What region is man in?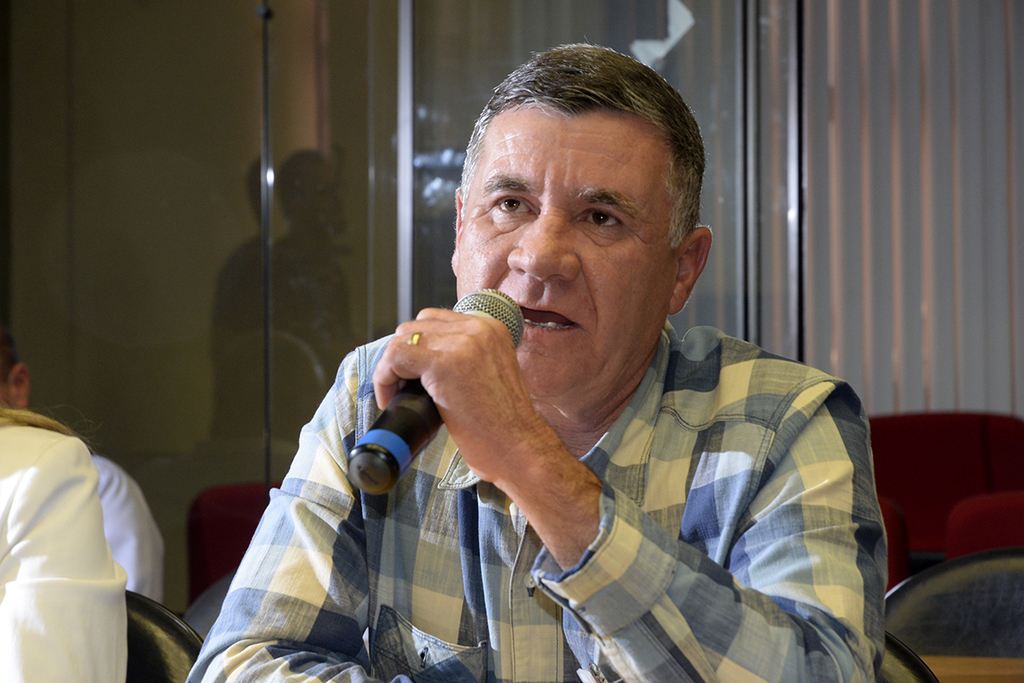
region(182, 39, 885, 682).
